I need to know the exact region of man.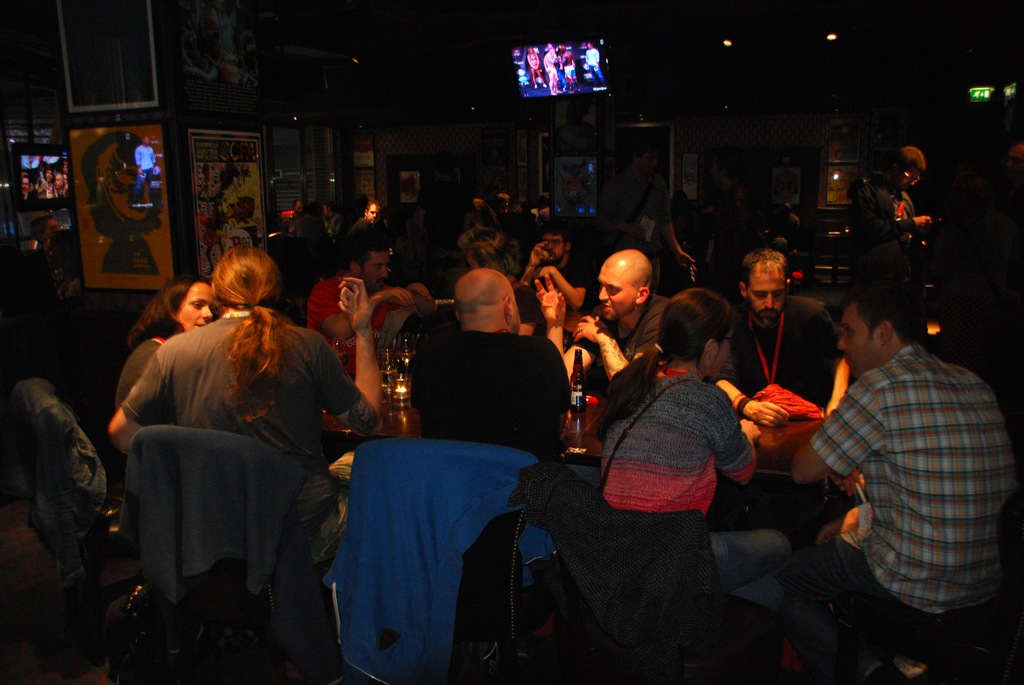
Region: Rect(559, 248, 675, 381).
